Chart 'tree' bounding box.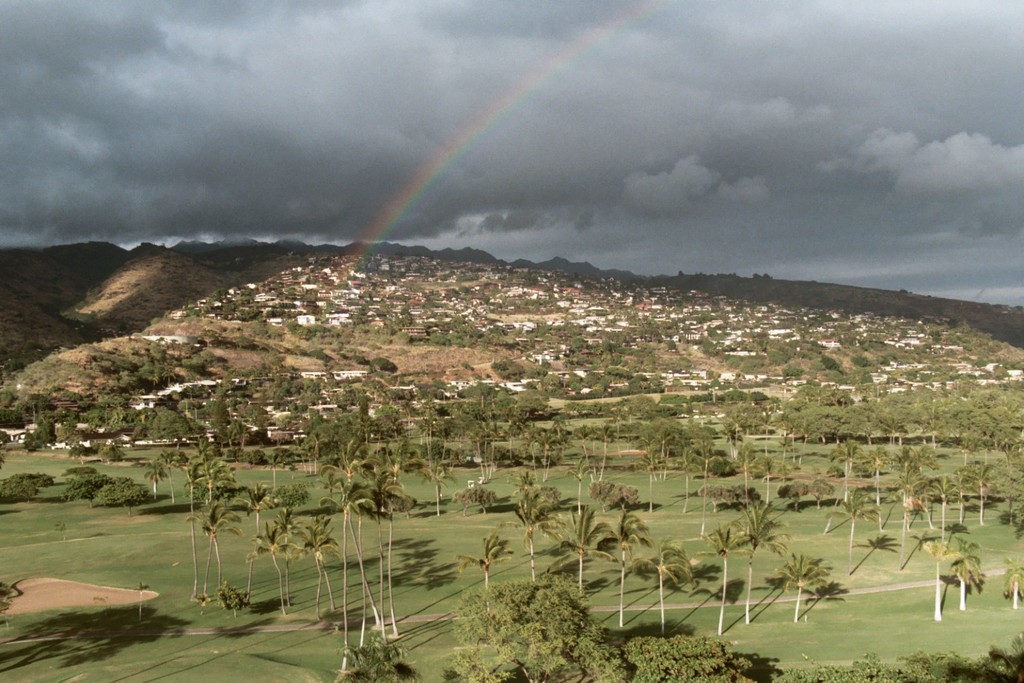
Charted: locate(140, 405, 158, 420).
